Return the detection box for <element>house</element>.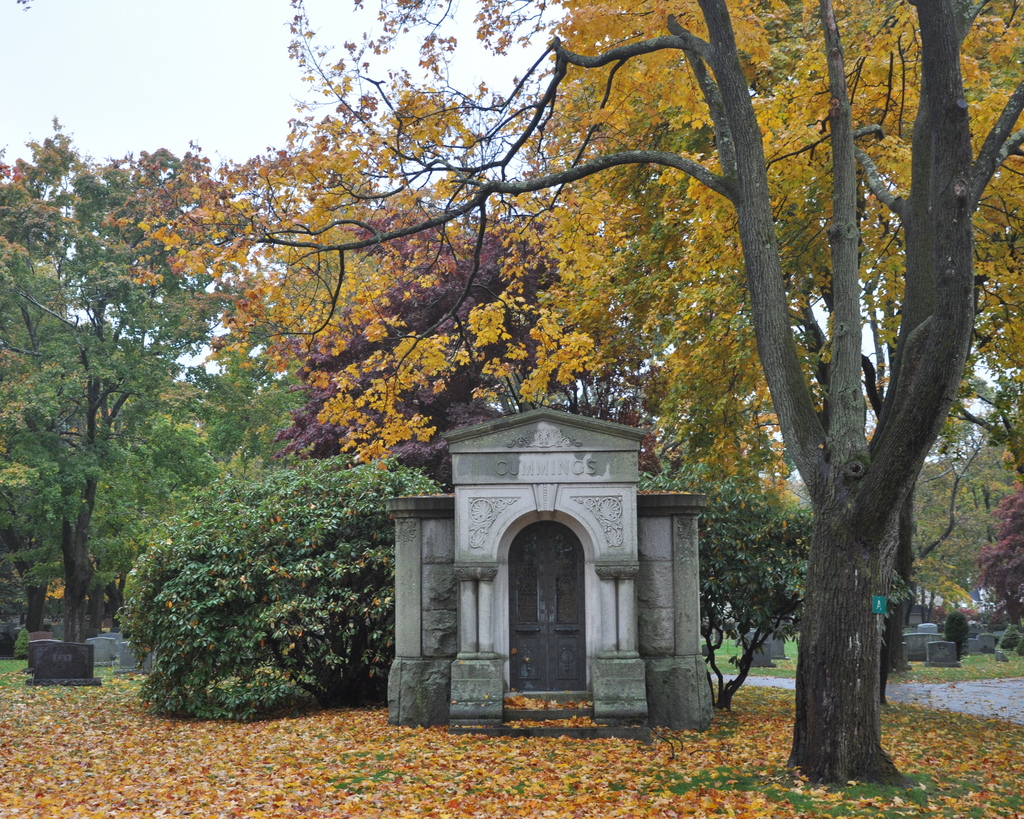
rect(344, 395, 704, 719).
